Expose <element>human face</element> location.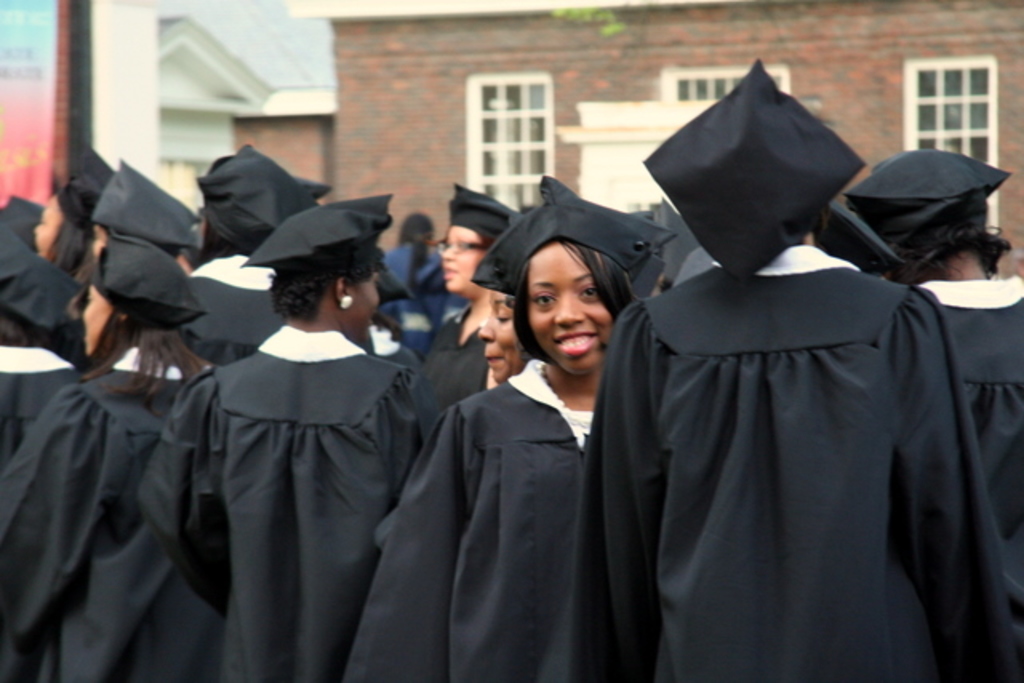
Exposed at <box>442,224,485,291</box>.
